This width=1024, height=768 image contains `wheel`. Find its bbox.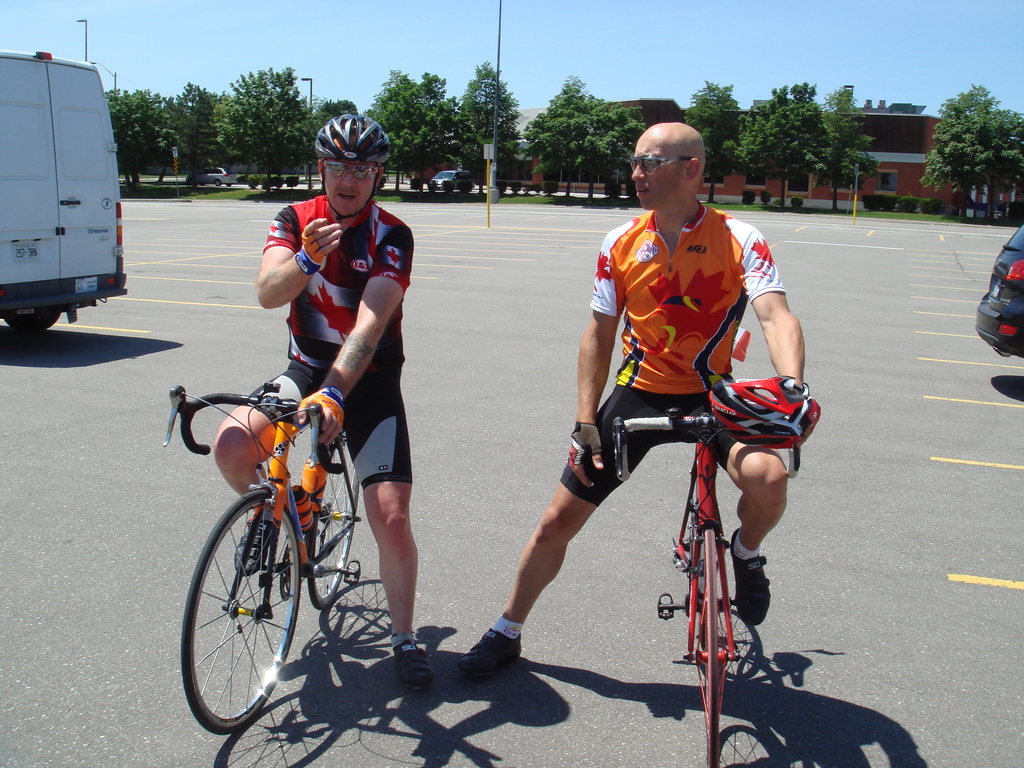
(left=178, top=497, right=303, bottom=736).
